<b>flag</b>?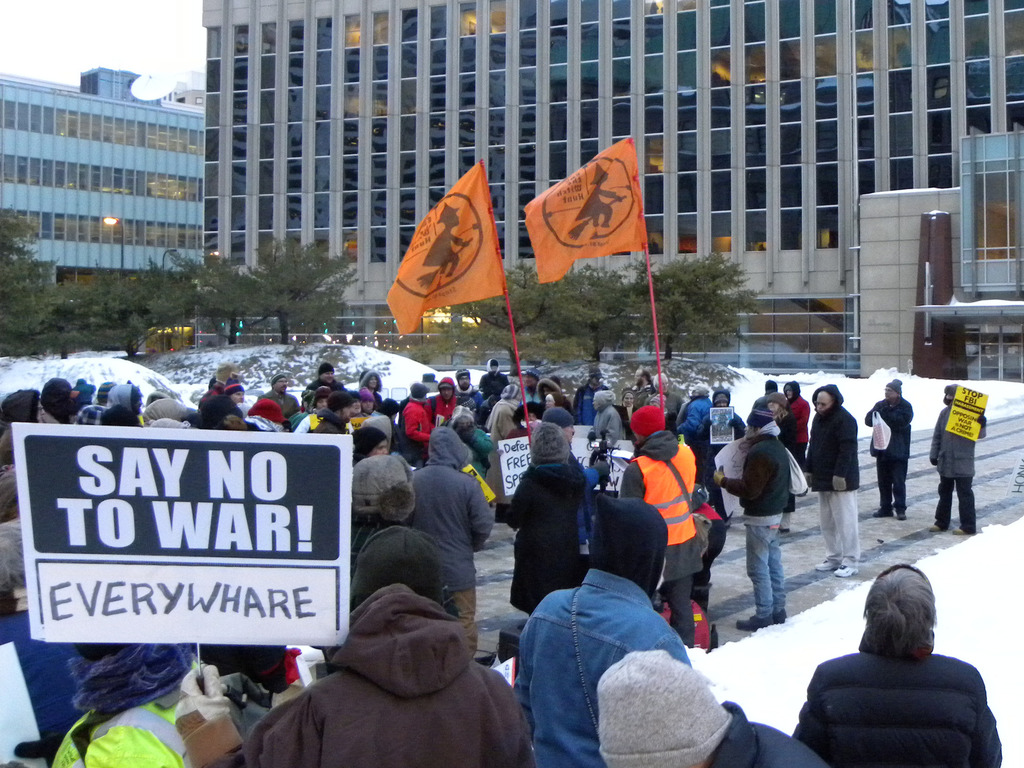
region(382, 162, 510, 335)
